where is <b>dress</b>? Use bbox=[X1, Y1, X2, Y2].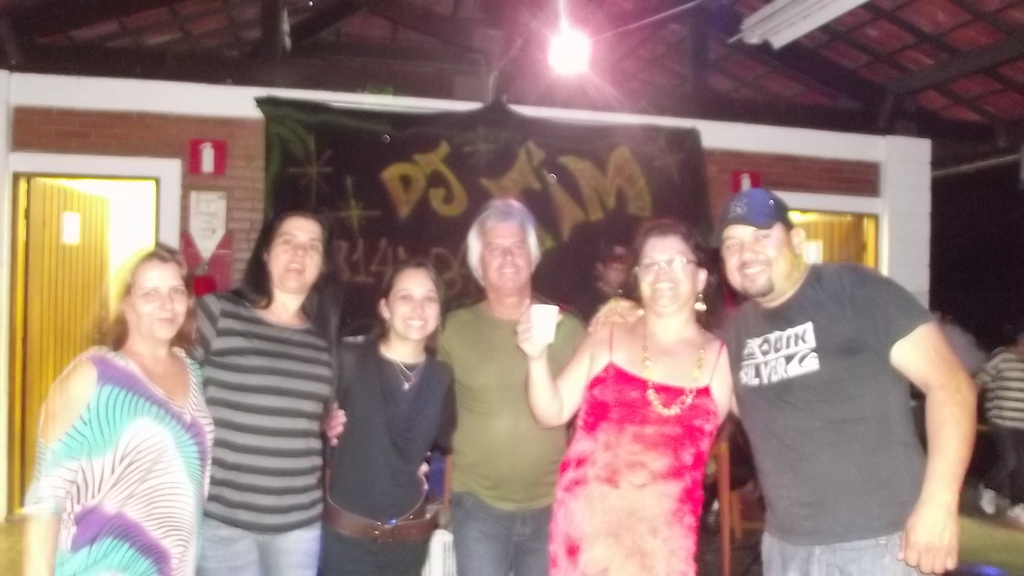
bbox=[24, 347, 214, 575].
